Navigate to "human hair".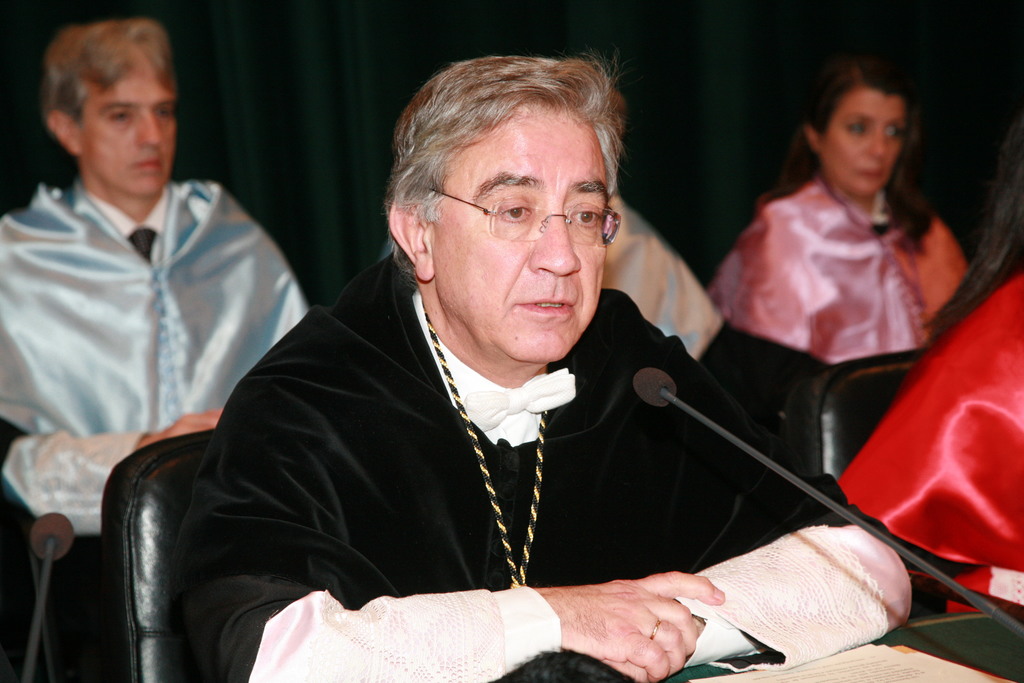
Navigation target: box(38, 15, 182, 152).
